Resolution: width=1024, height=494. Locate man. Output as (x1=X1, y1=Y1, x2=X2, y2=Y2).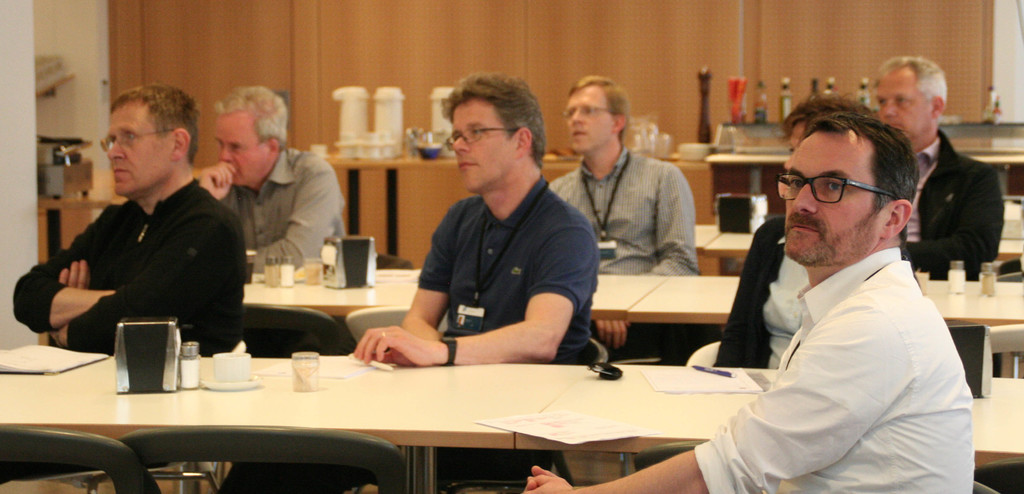
(x1=547, y1=67, x2=698, y2=352).
